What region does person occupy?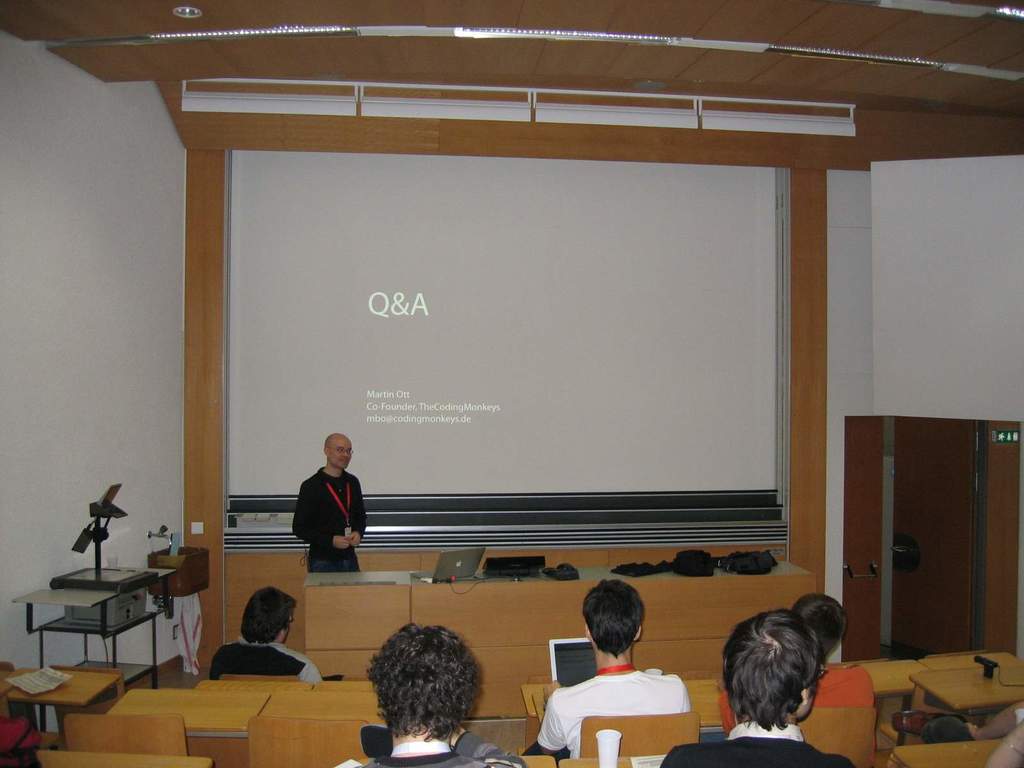
l=920, t=696, r=1023, b=758.
